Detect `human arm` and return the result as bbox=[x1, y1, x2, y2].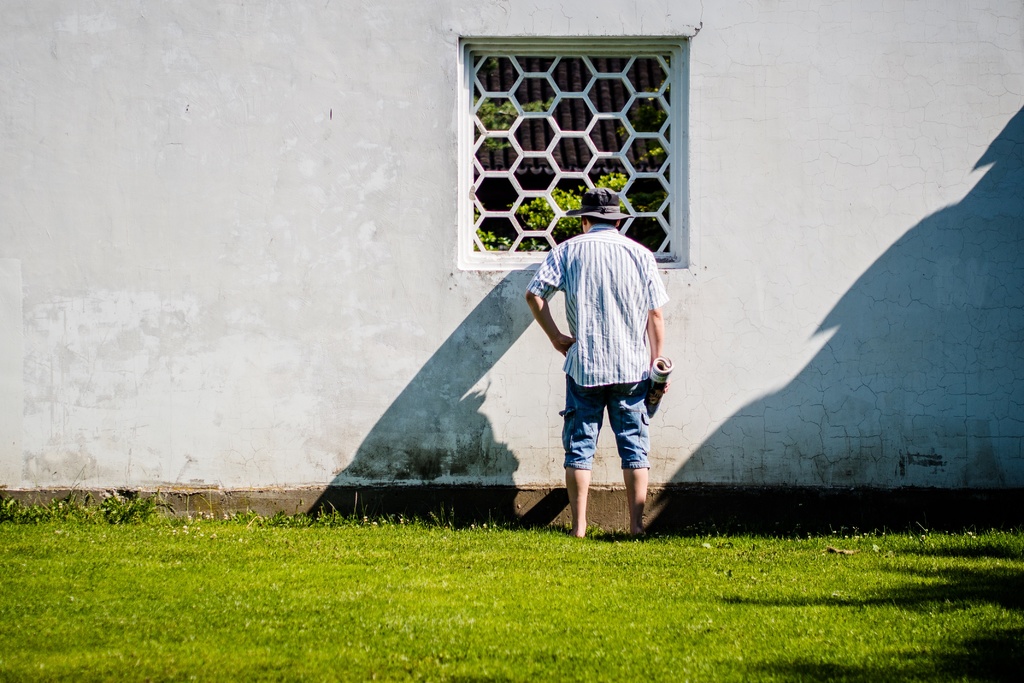
bbox=[520, 243, 570, 352].
